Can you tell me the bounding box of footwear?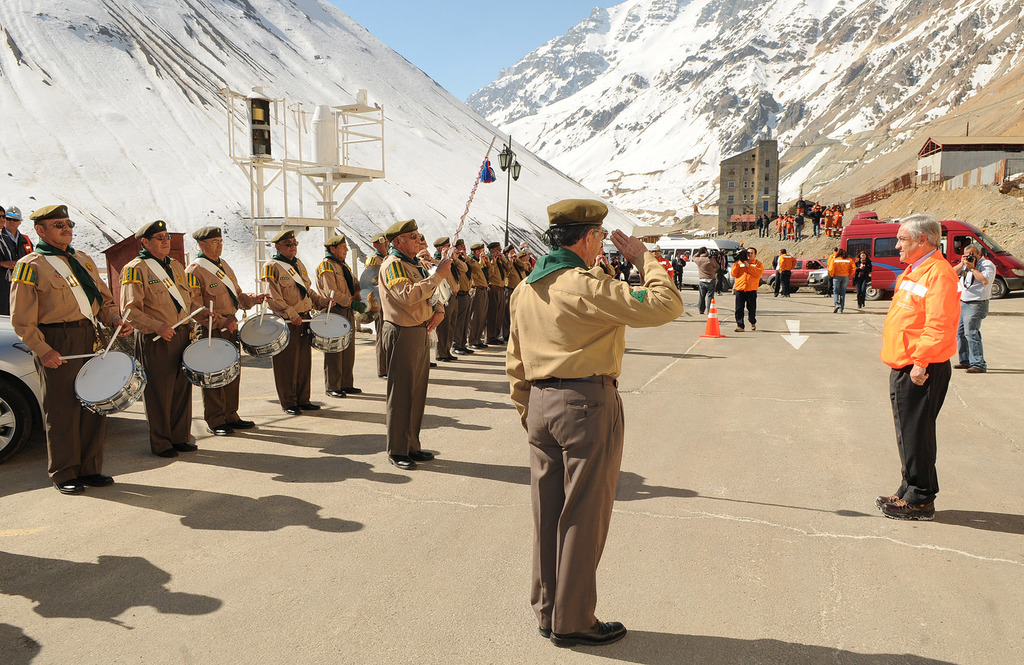
(58, 474, 76, 498).
